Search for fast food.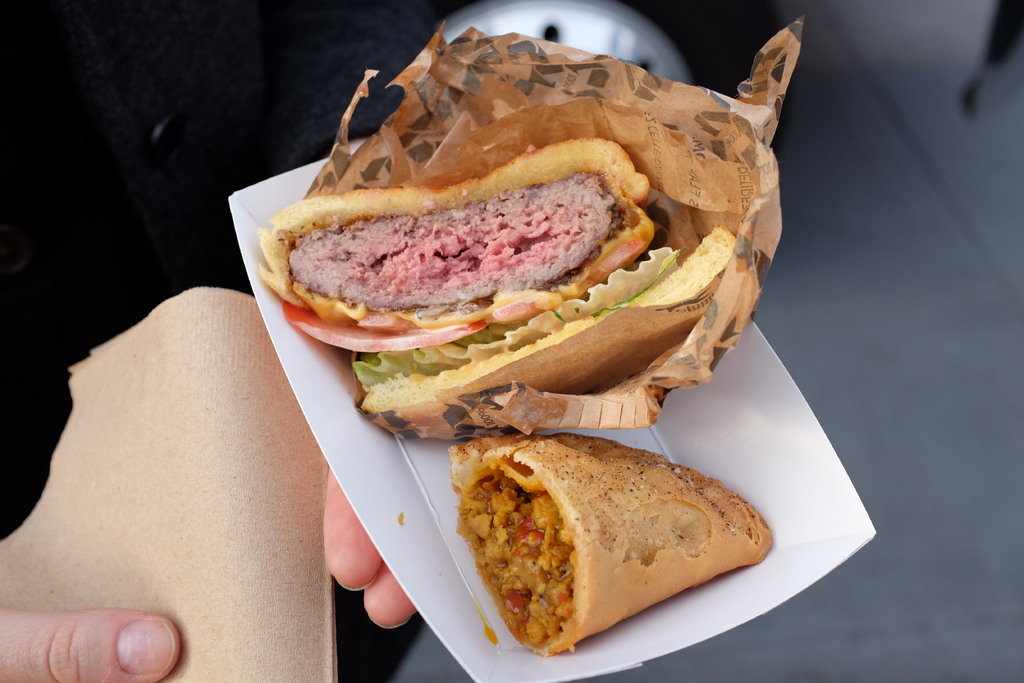
Found at left=459, top=429, right=776, bottom=657.
